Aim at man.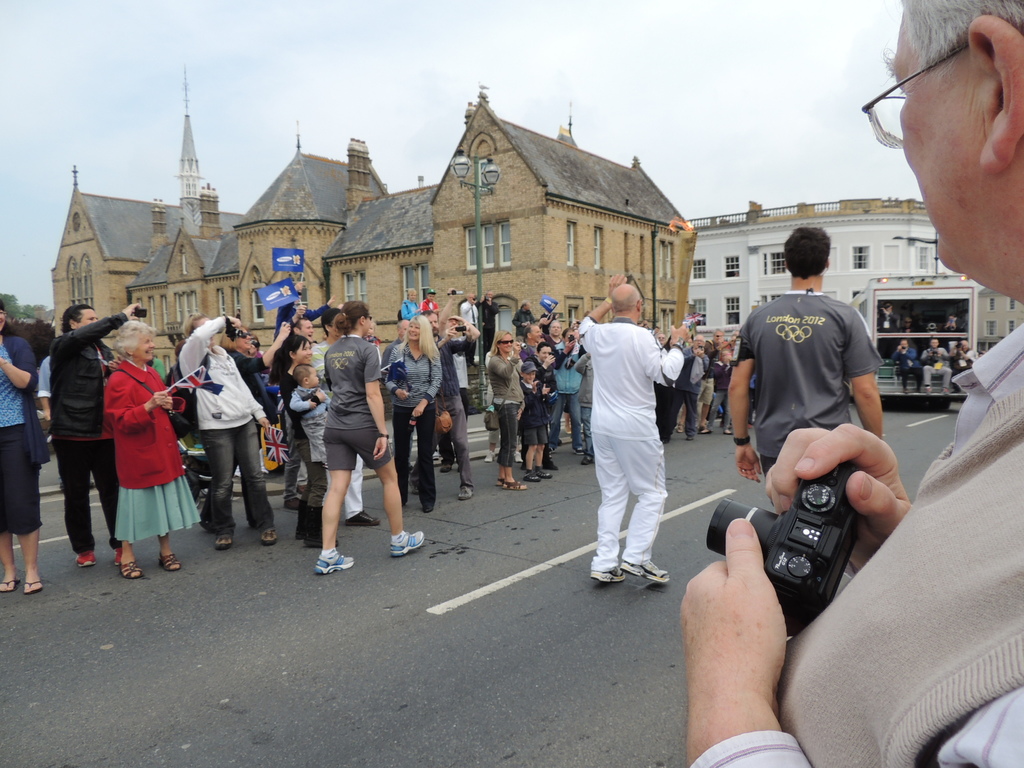
Aimed at (477, 287, 500, 353).
